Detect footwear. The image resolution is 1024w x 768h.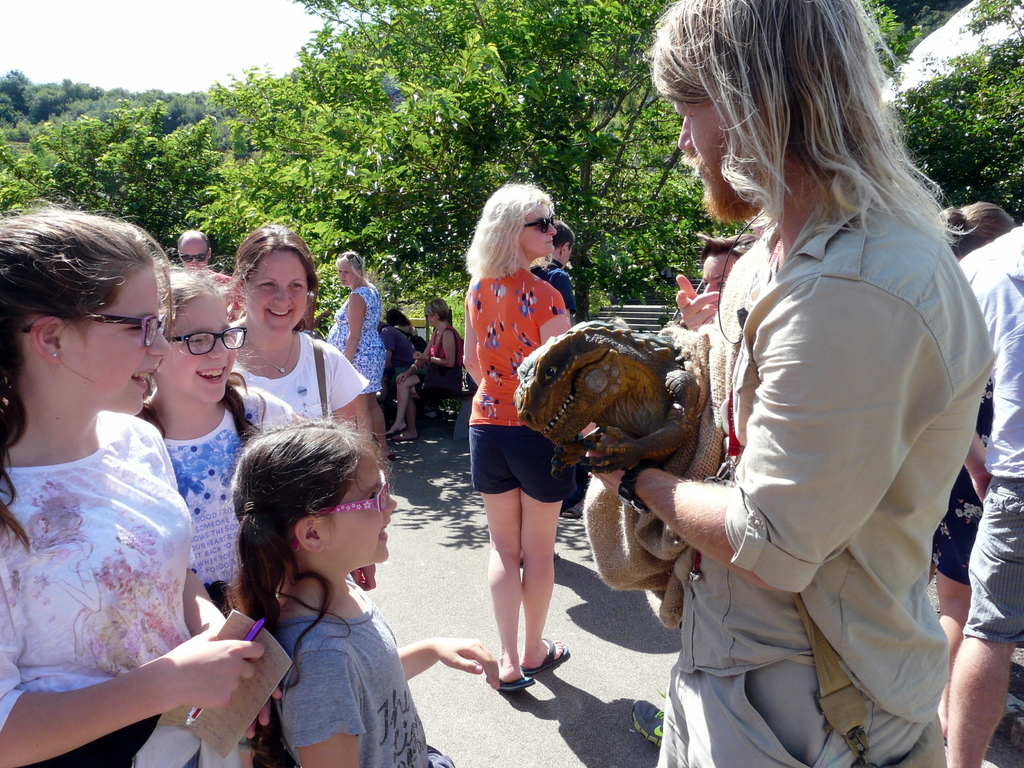
box=[381, 424, 402, 436].
